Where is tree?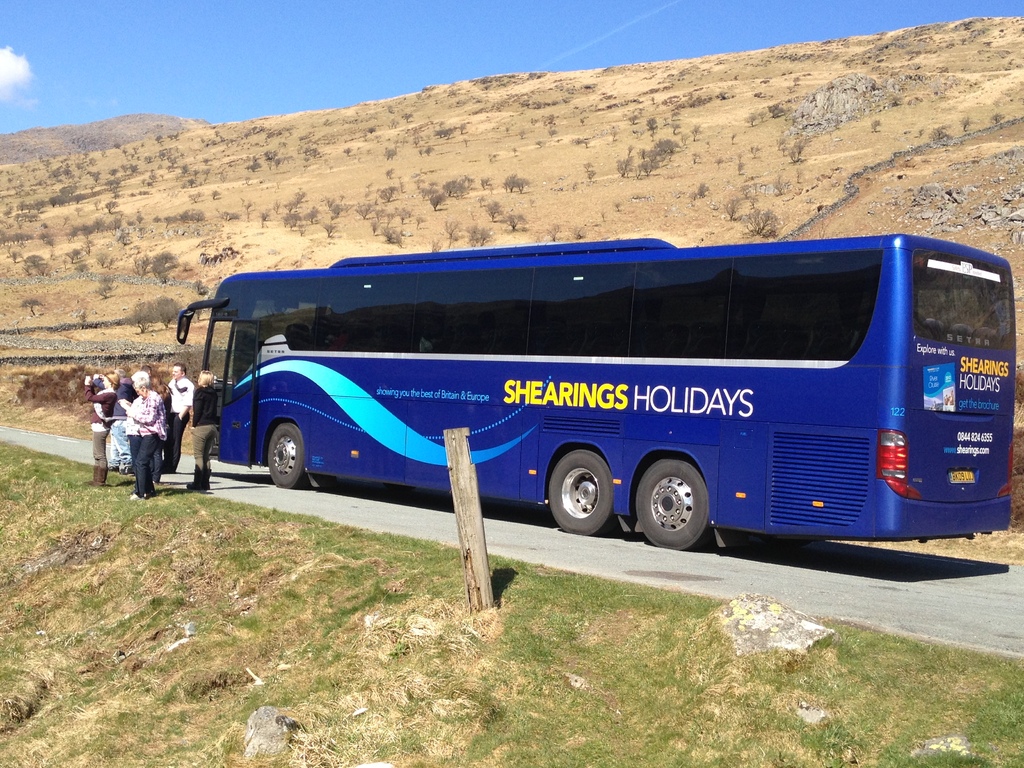
0/230/30/243.
